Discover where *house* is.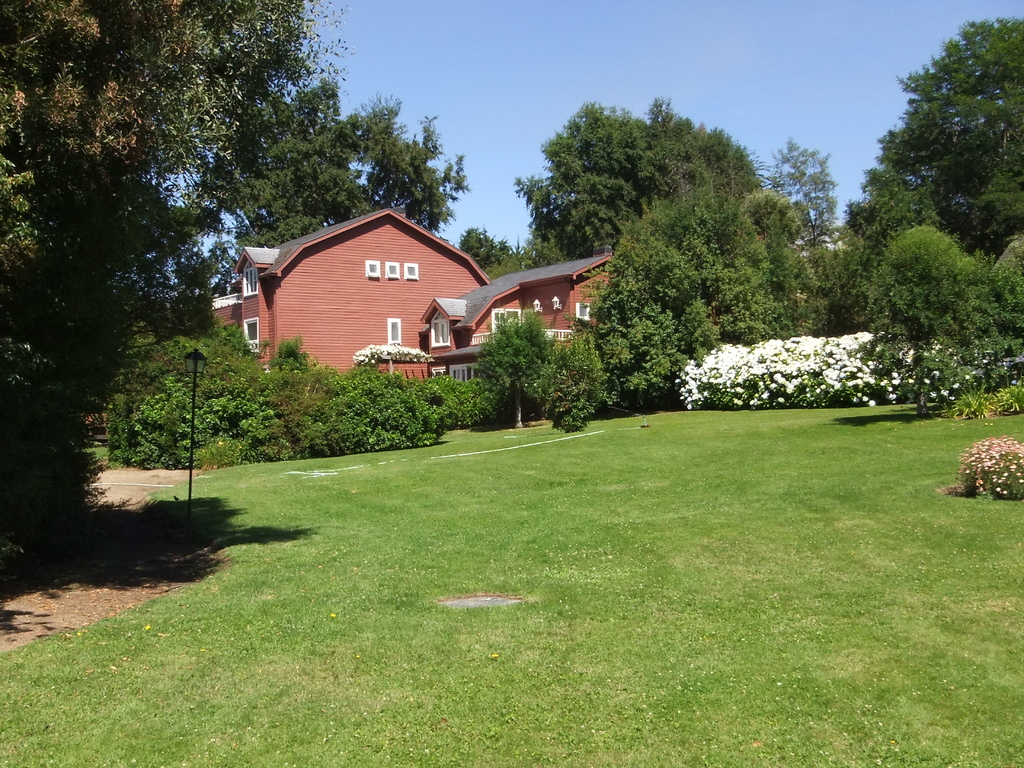
Discovered at 242,200,606,404.
